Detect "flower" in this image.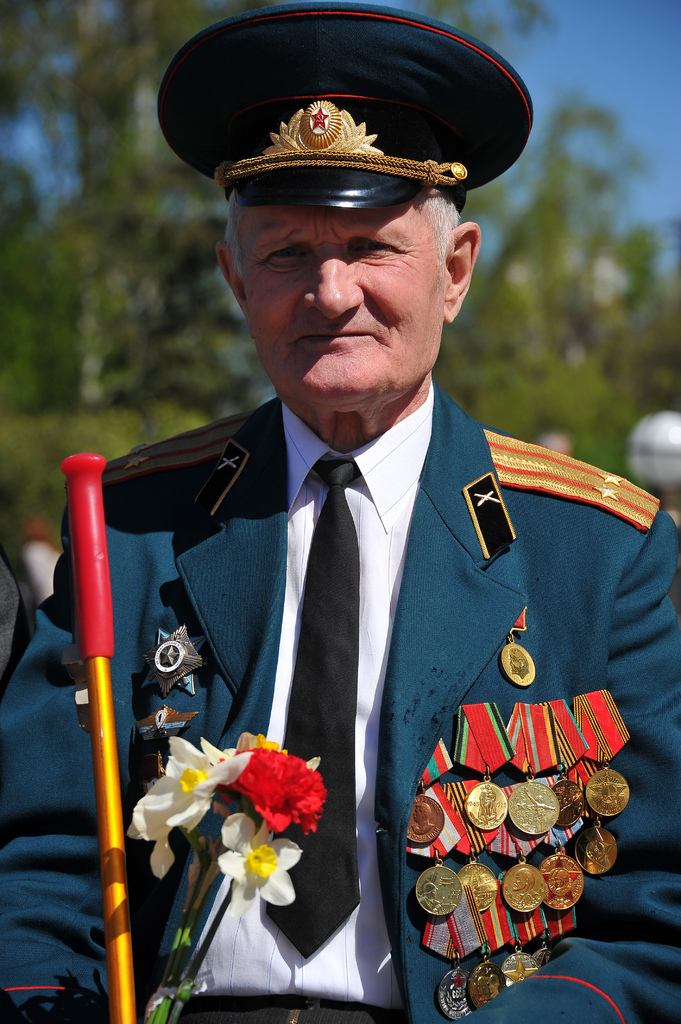
Detection: 120, 742, 238, 882.
